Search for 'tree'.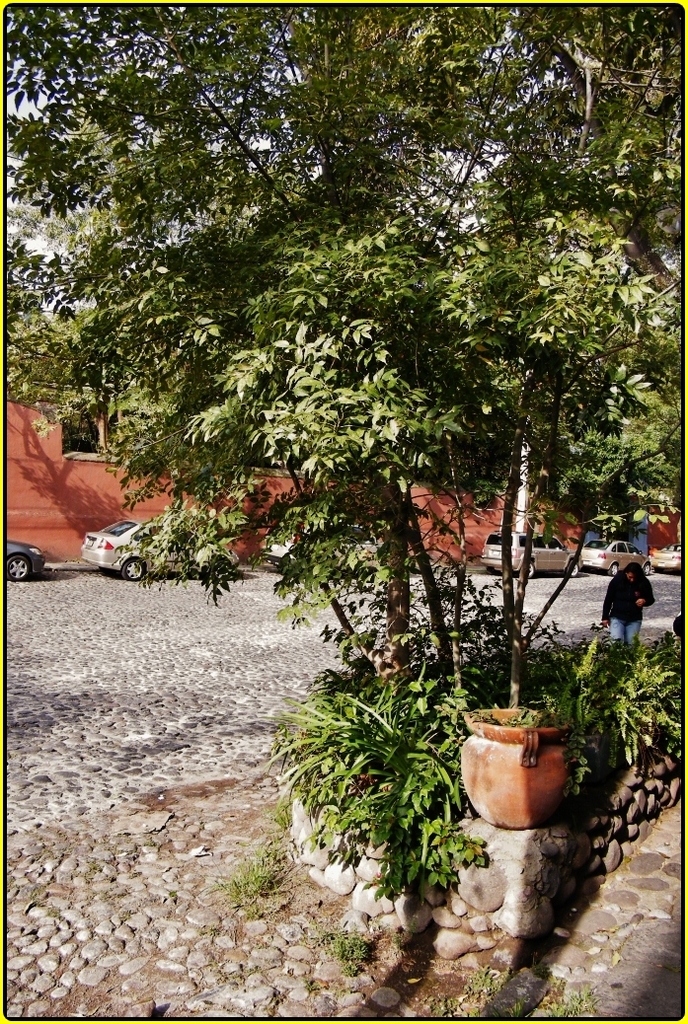
Found at 0/0/687/742.
